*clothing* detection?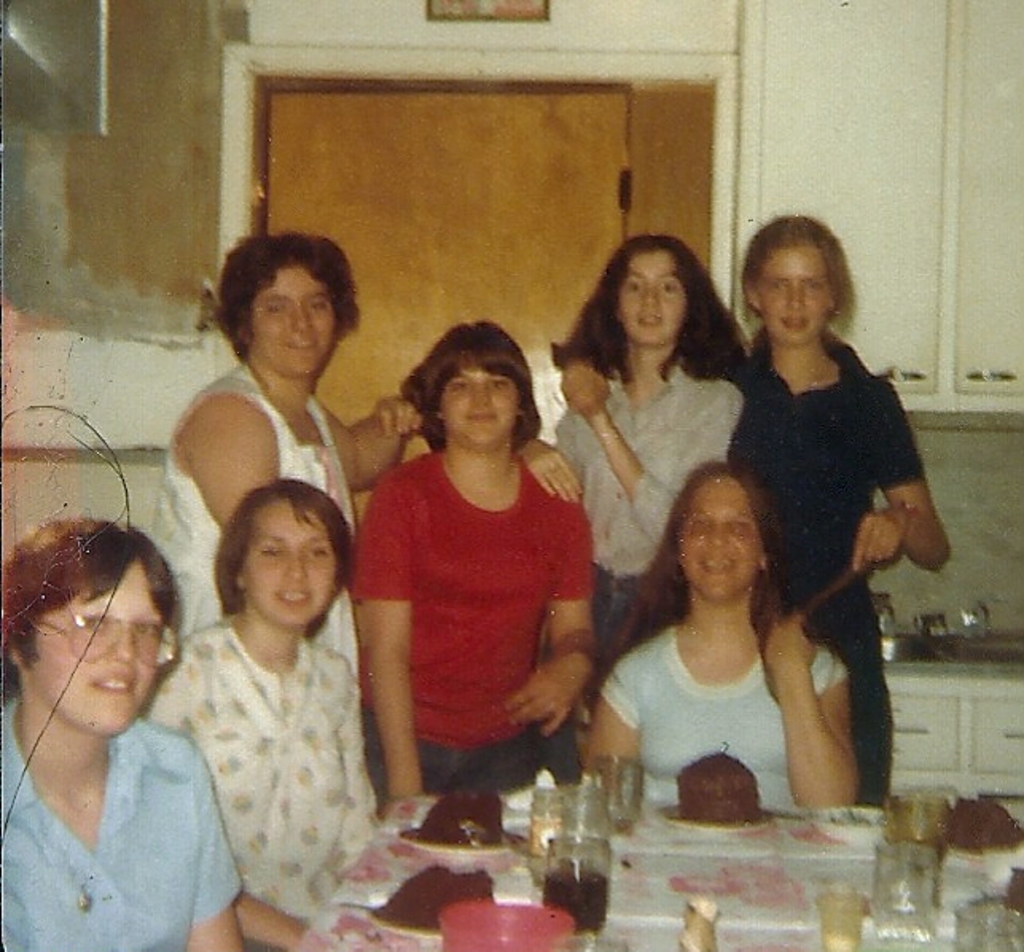
box=[0, 700, 245, 950]
